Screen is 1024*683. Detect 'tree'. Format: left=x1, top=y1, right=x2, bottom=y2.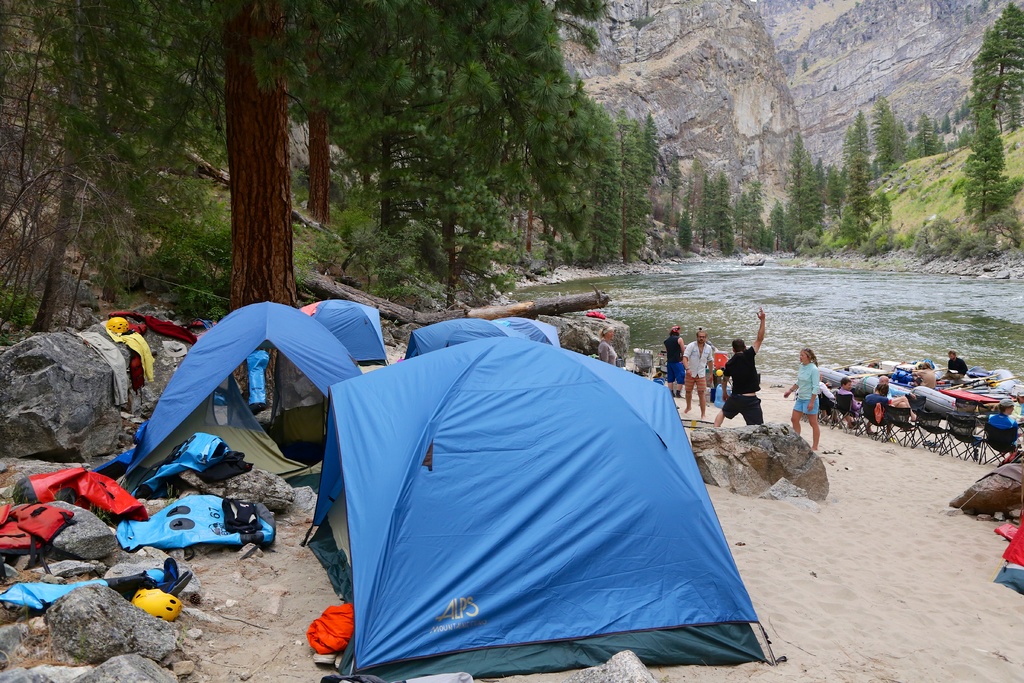
left=956, top=110, right=1016, bottom=239.
